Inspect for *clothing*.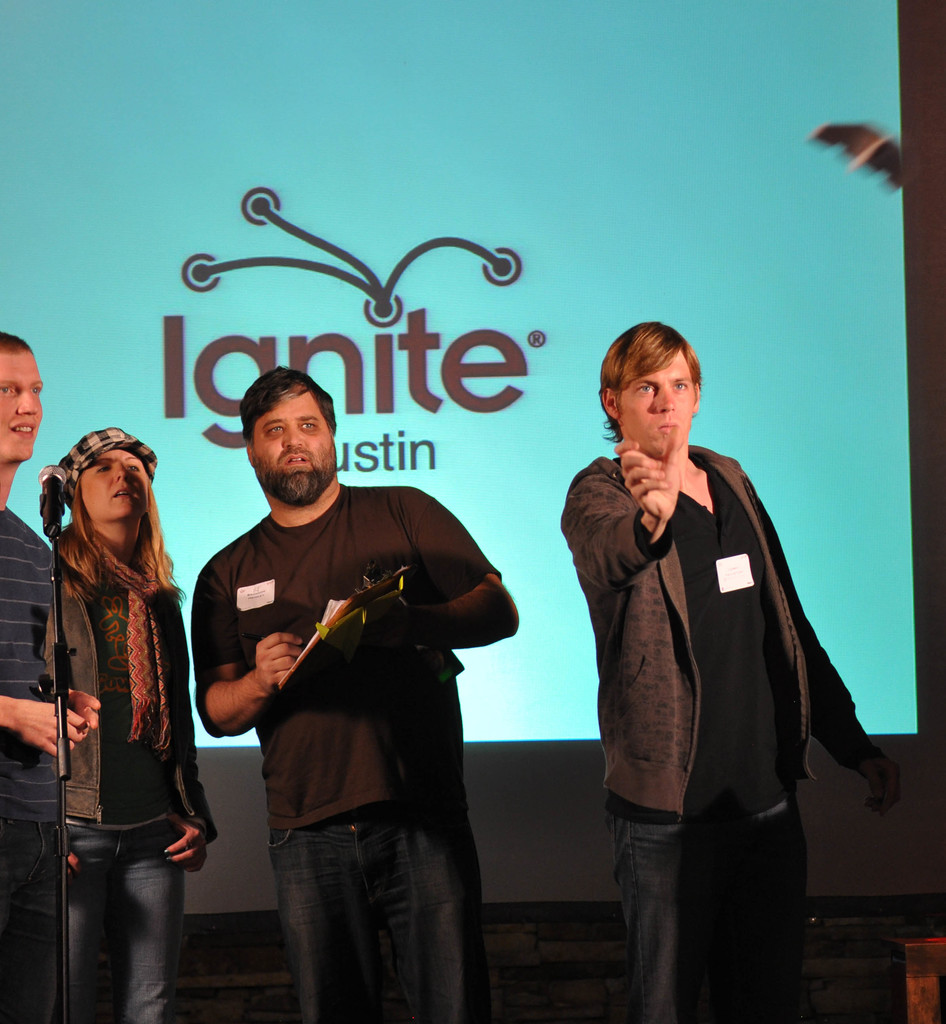
Inspection: bbox=(193, 484, 502, 1023).
